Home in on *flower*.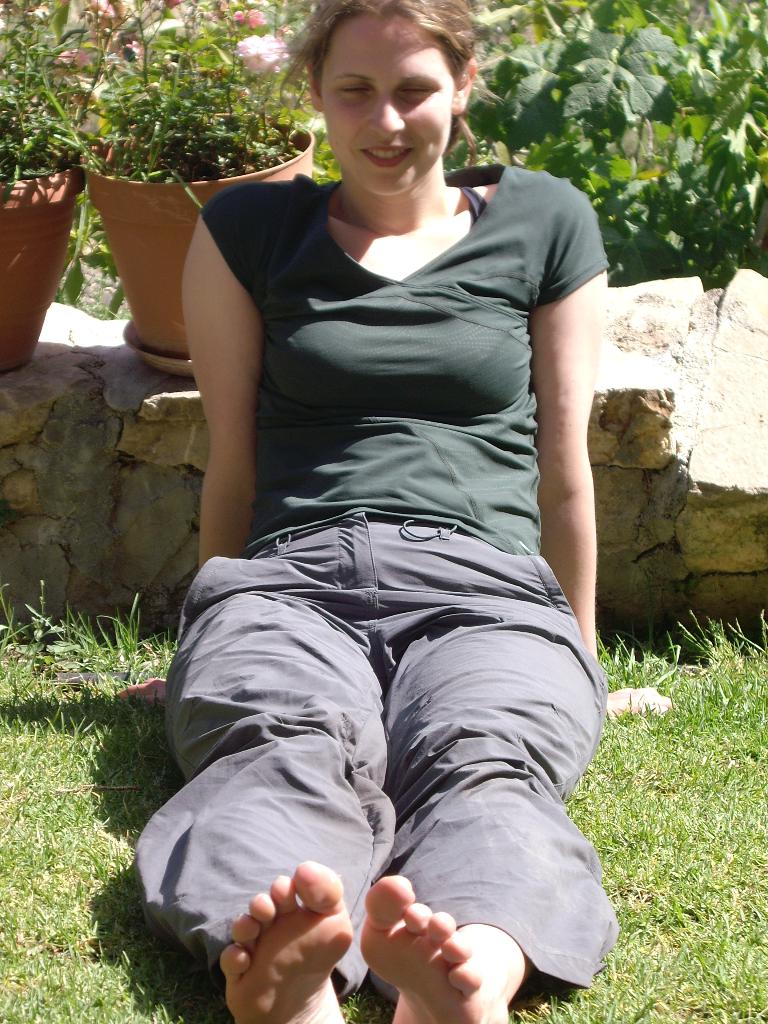
Homed in at {"left": 221, "top": 1, "right": 275, "bottom": 29}.
